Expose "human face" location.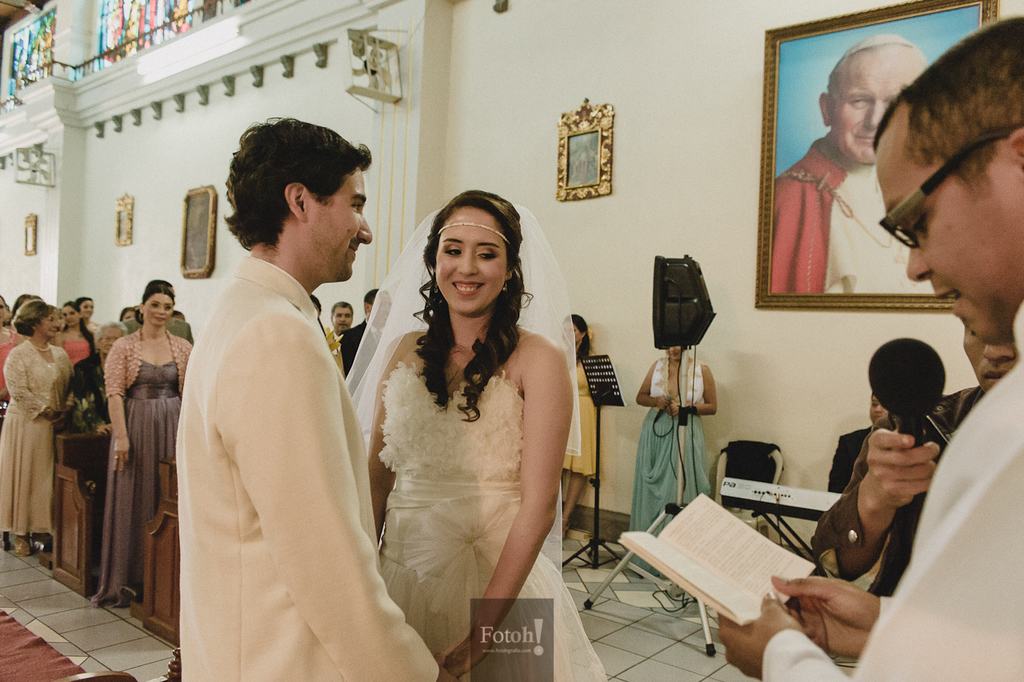
Exposed at [left=830, top=41, right=927, bottom=162].
